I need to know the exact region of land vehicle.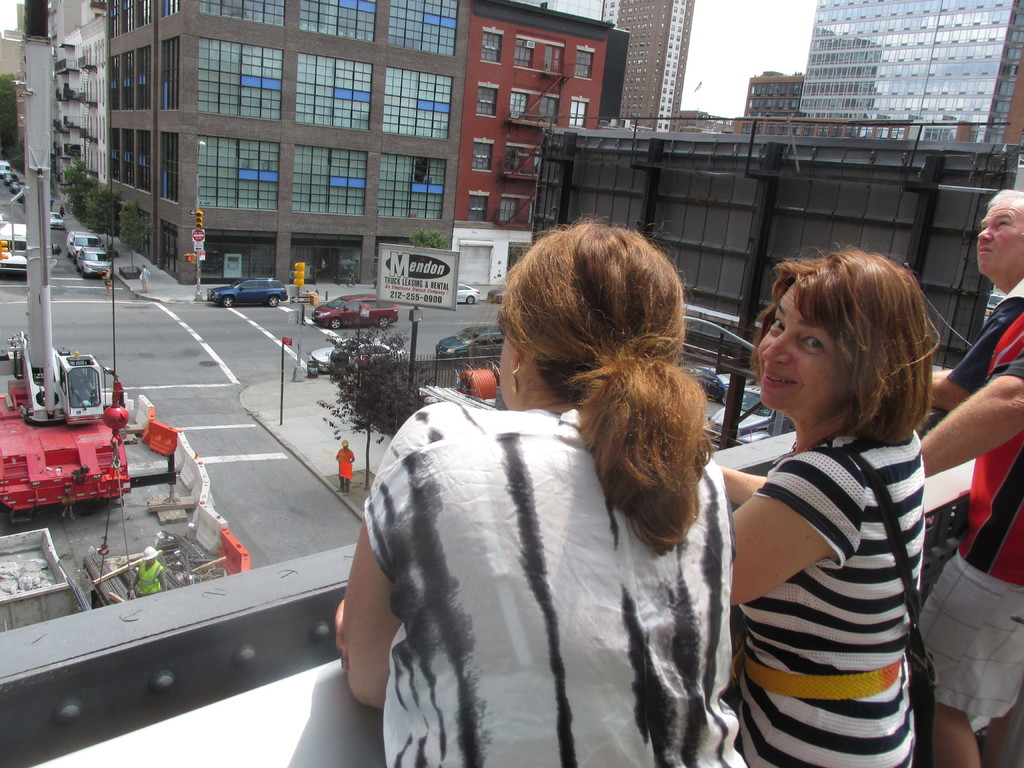
Region: (left=3, top=159, right=8, bottom=179).
